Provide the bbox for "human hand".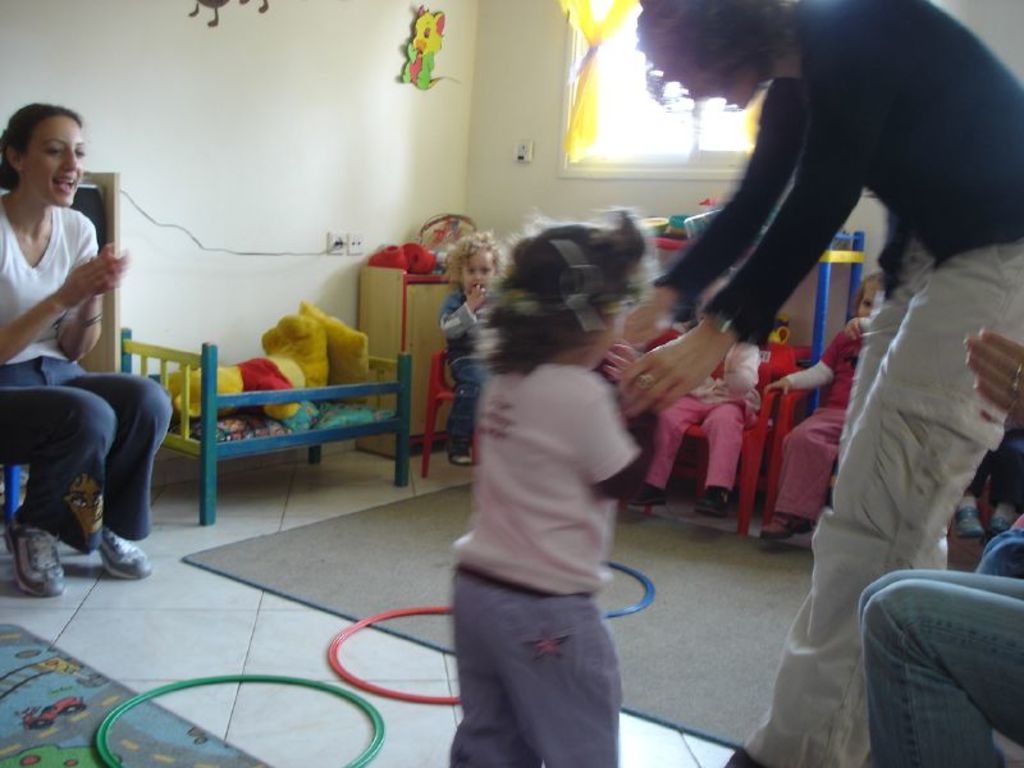
(left=63, top=259, right=106, bottom=310).
